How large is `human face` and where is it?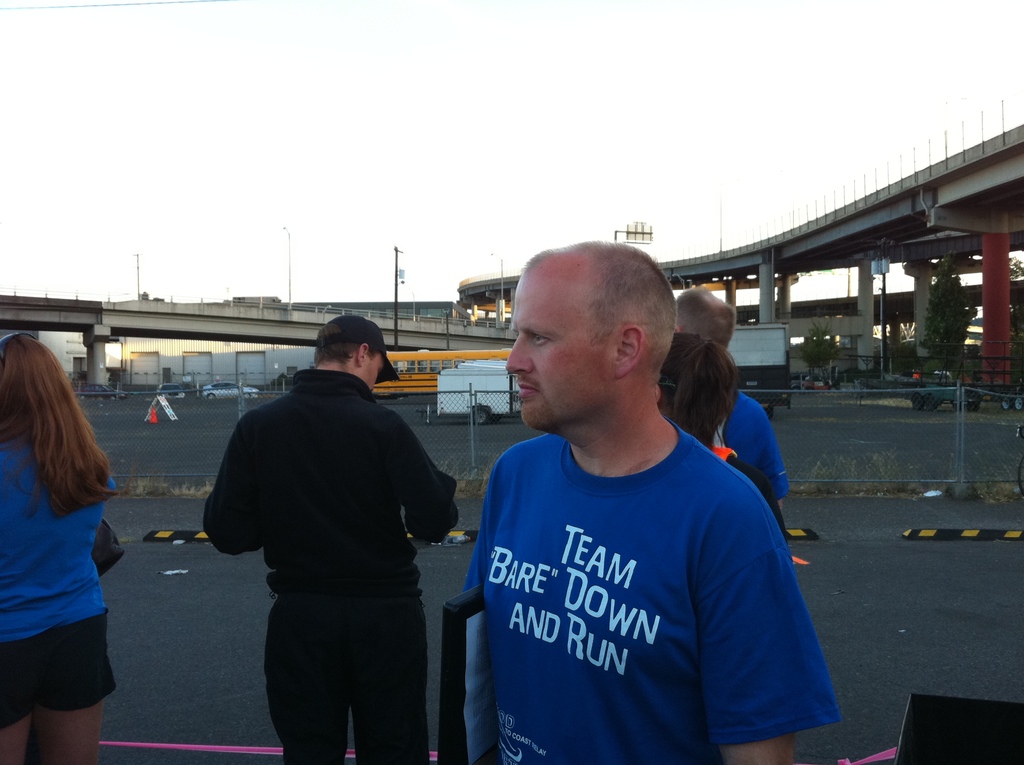
Bounding box: <bbox>508, 256, 613, 431</bbox>.
